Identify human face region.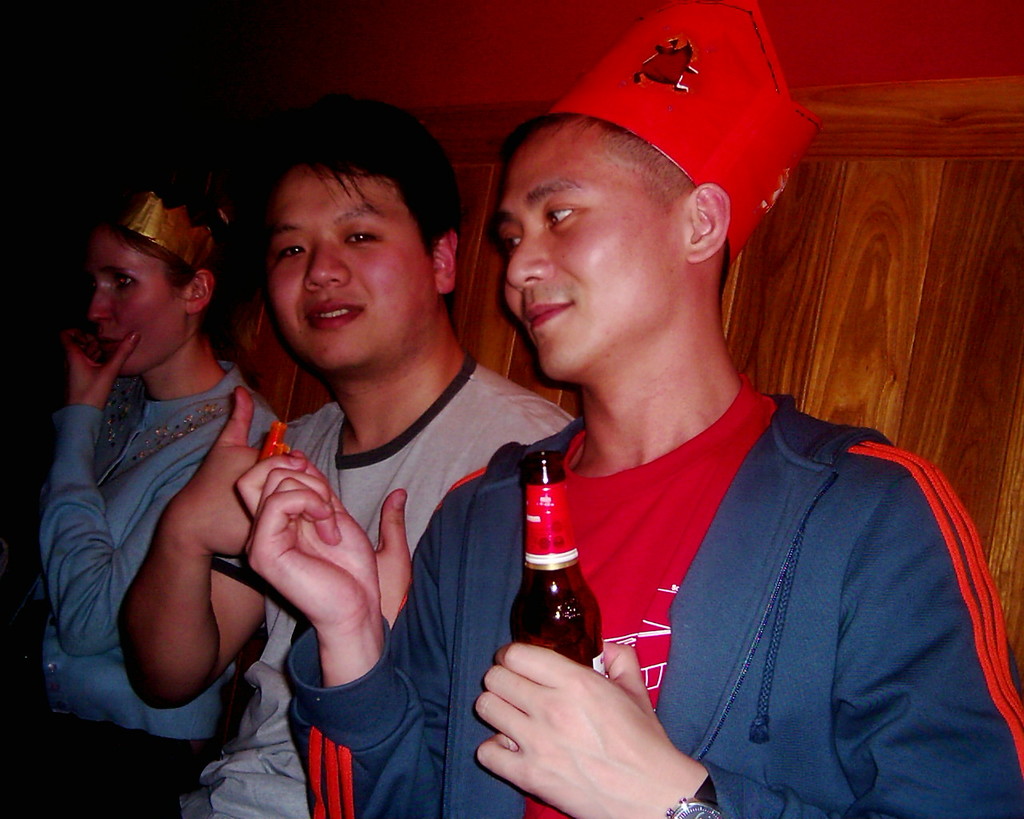
Region: detection(500, 137, 676, 381).
